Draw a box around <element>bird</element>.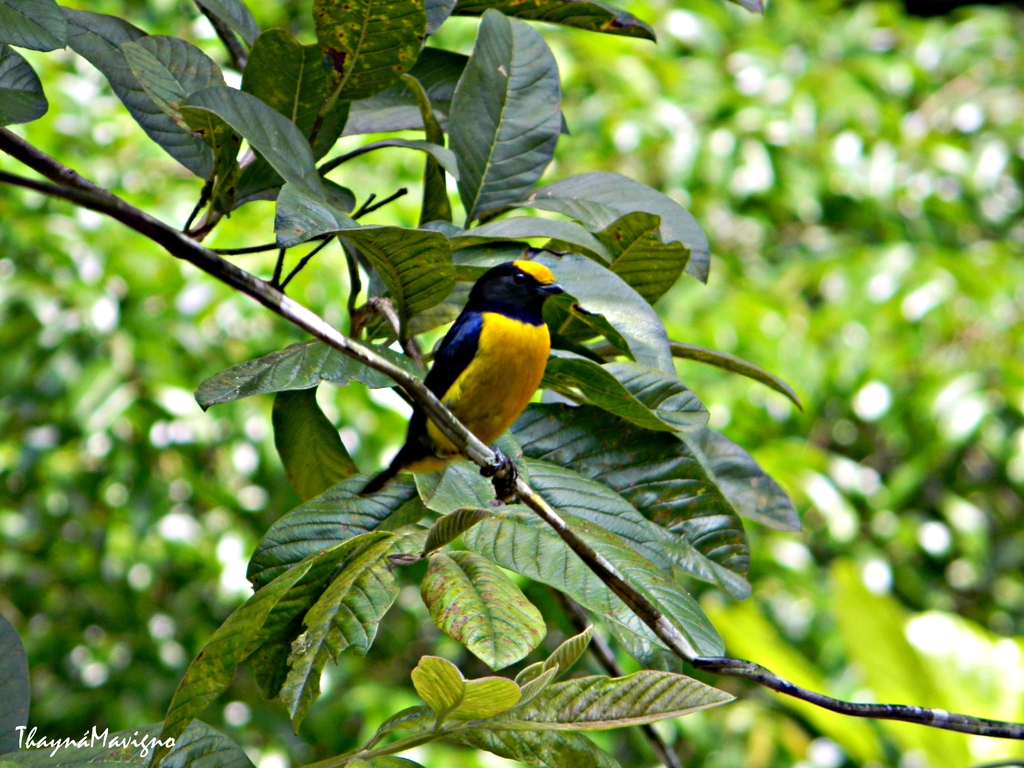
(396,260,566,503).
